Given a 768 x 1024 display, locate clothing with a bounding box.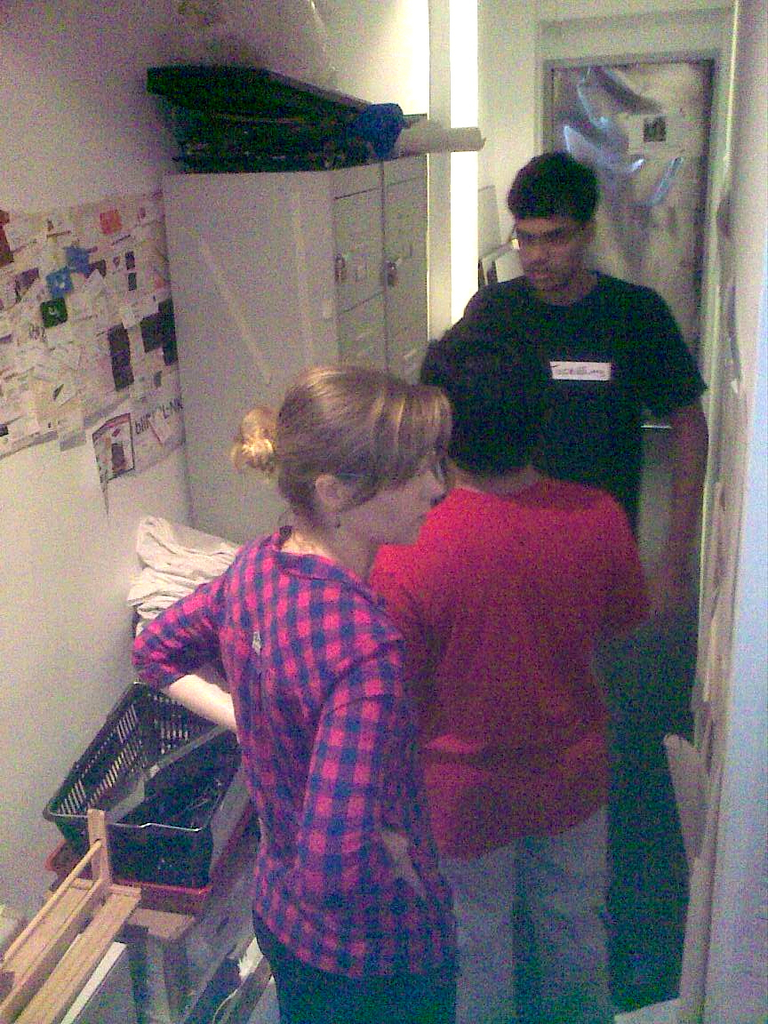
Located: (left=134, top=462, right=473, bottom=1003).
